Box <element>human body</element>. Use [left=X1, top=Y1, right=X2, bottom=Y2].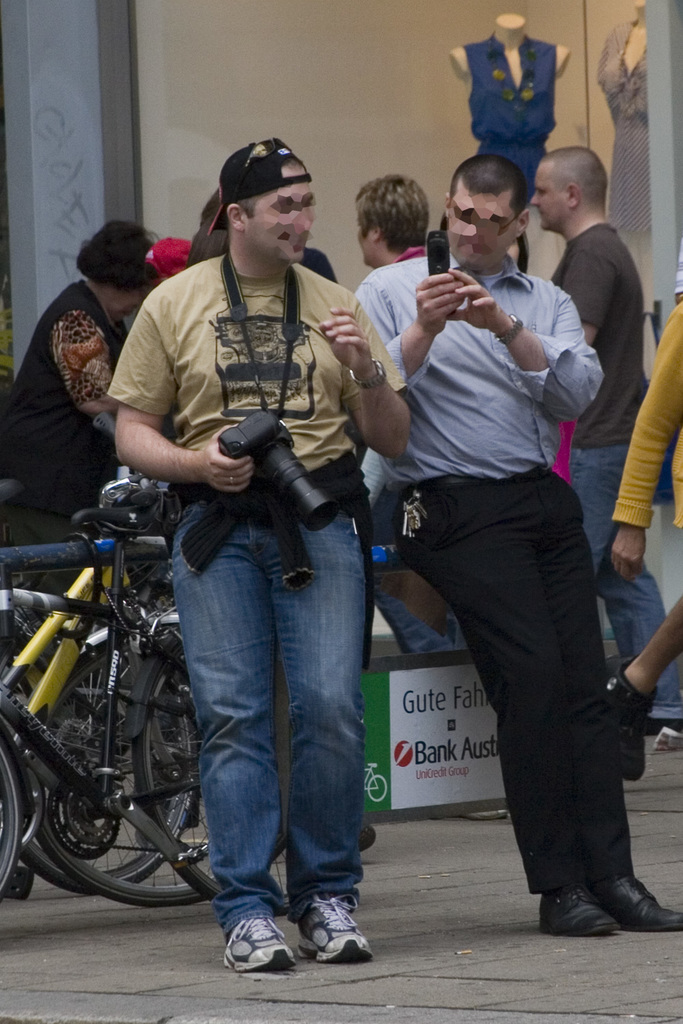
[left=601, top=274, right=682, bottom=728].
